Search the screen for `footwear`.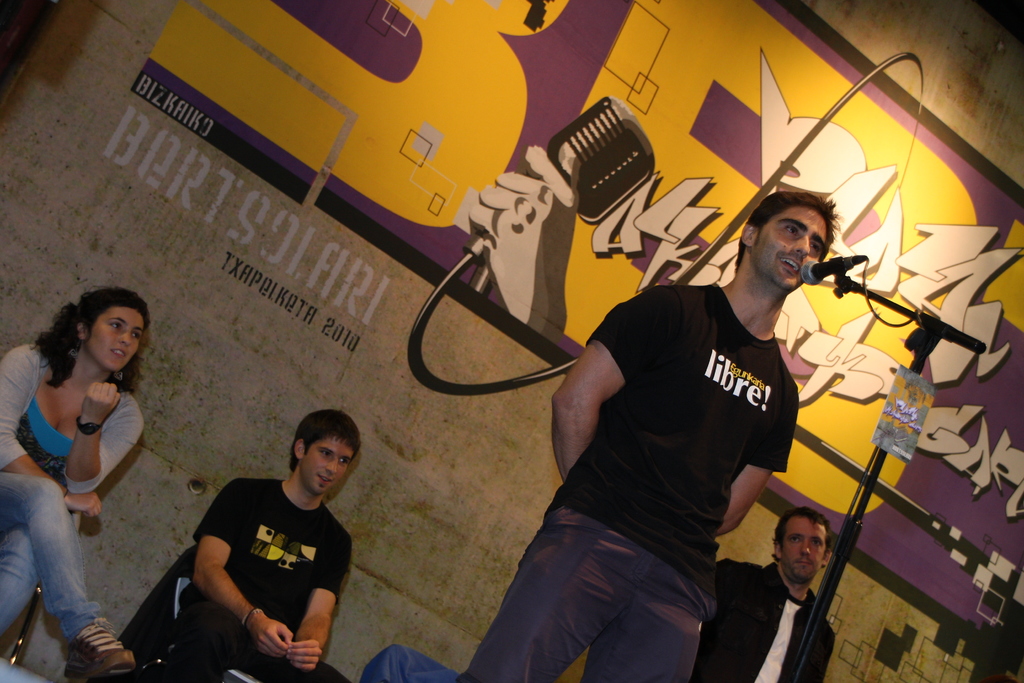
Found at 62,620,135,679.
